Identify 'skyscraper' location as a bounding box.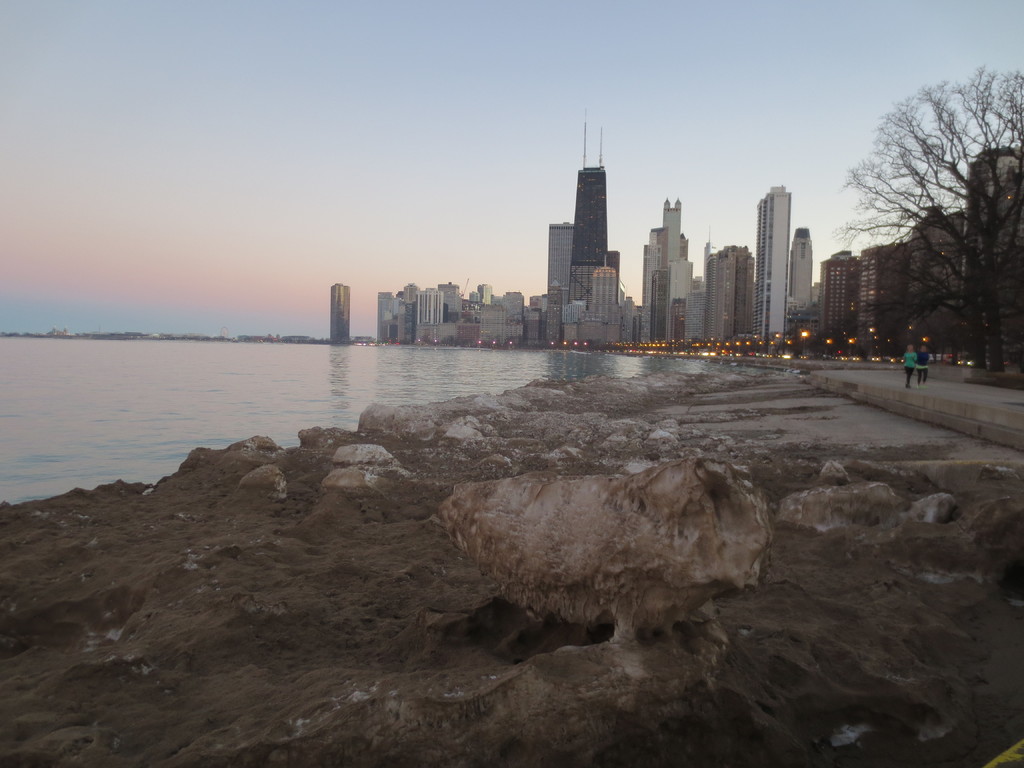
l=563, t=304, r=580, b=324.
